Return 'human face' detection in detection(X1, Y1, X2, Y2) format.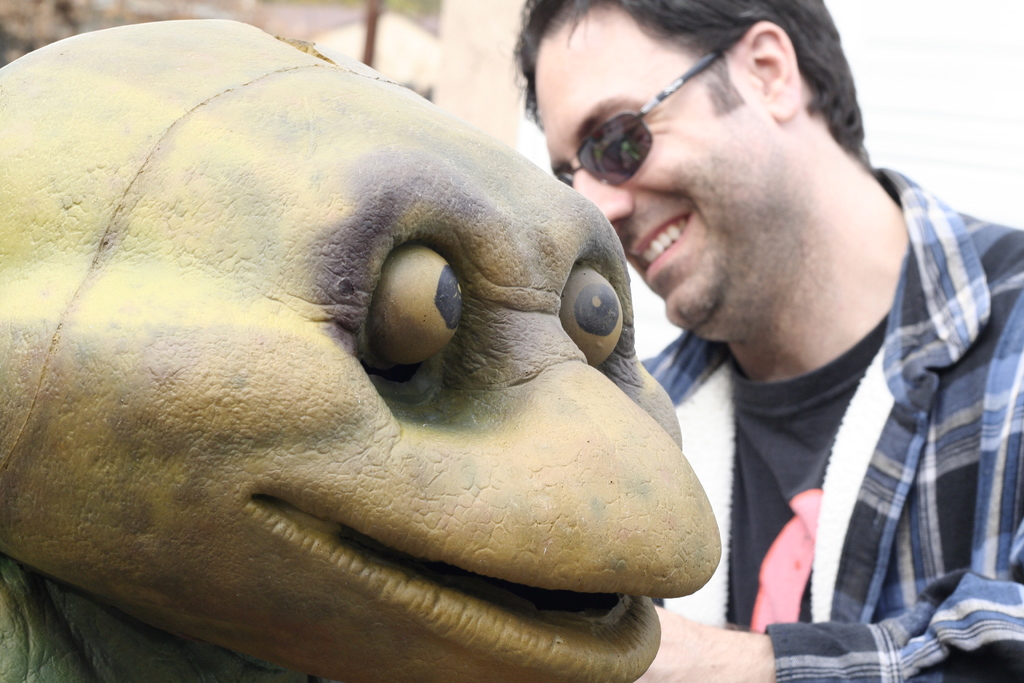
detection(533, 5, 785, 333).
